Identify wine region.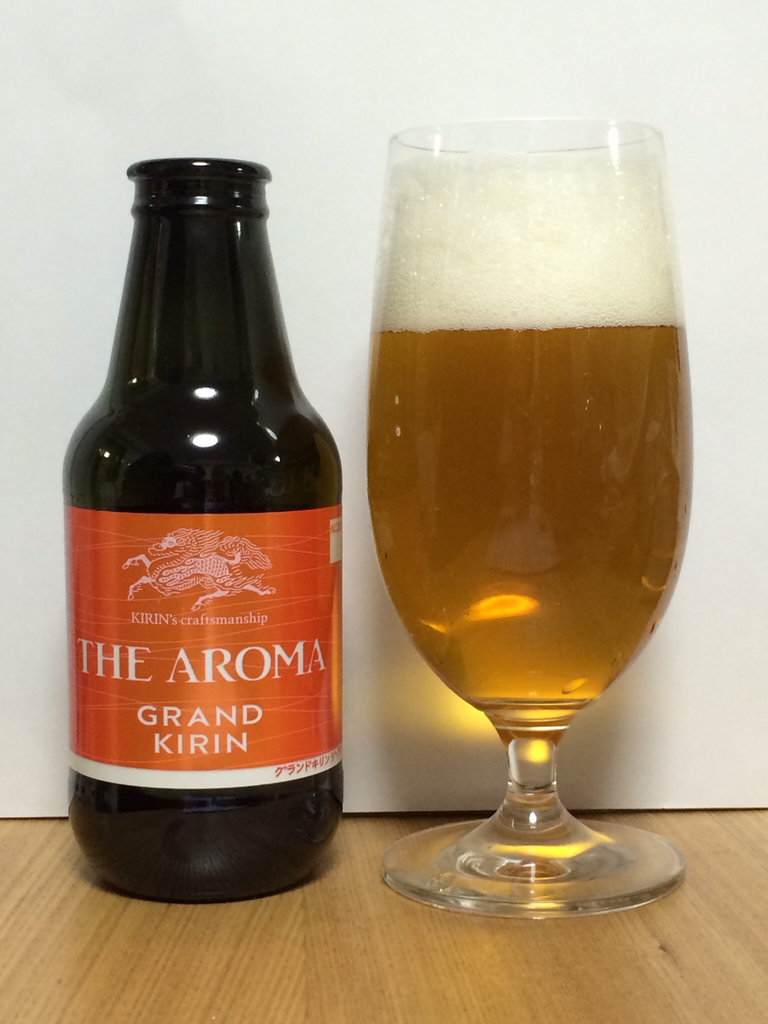
Region: pyautogui.locateOnScreen(58, 160, 367, 880).
